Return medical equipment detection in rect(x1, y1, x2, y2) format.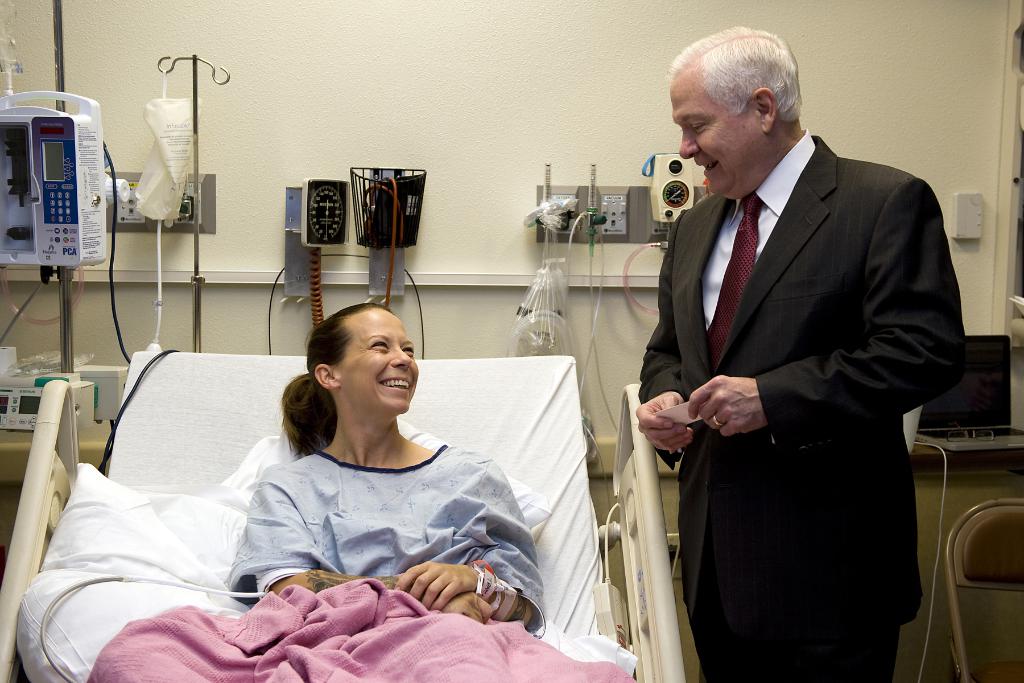
rect(0, 0, 134, 447).
